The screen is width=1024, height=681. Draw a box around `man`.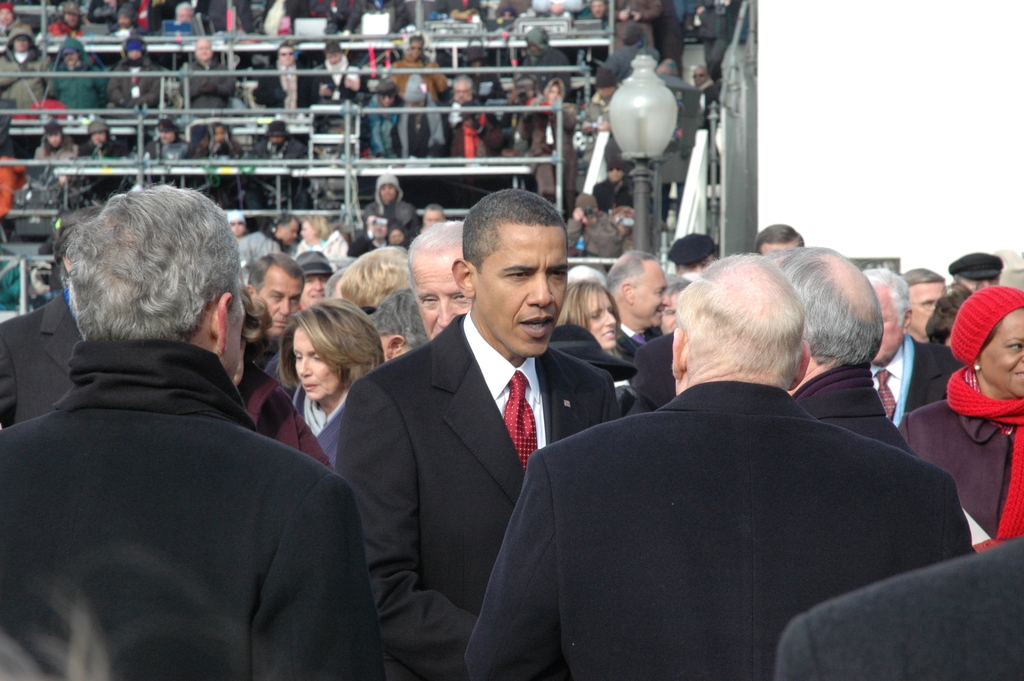
{"left": 340, "top": 190, "right": 632, "bottom": 671}.
